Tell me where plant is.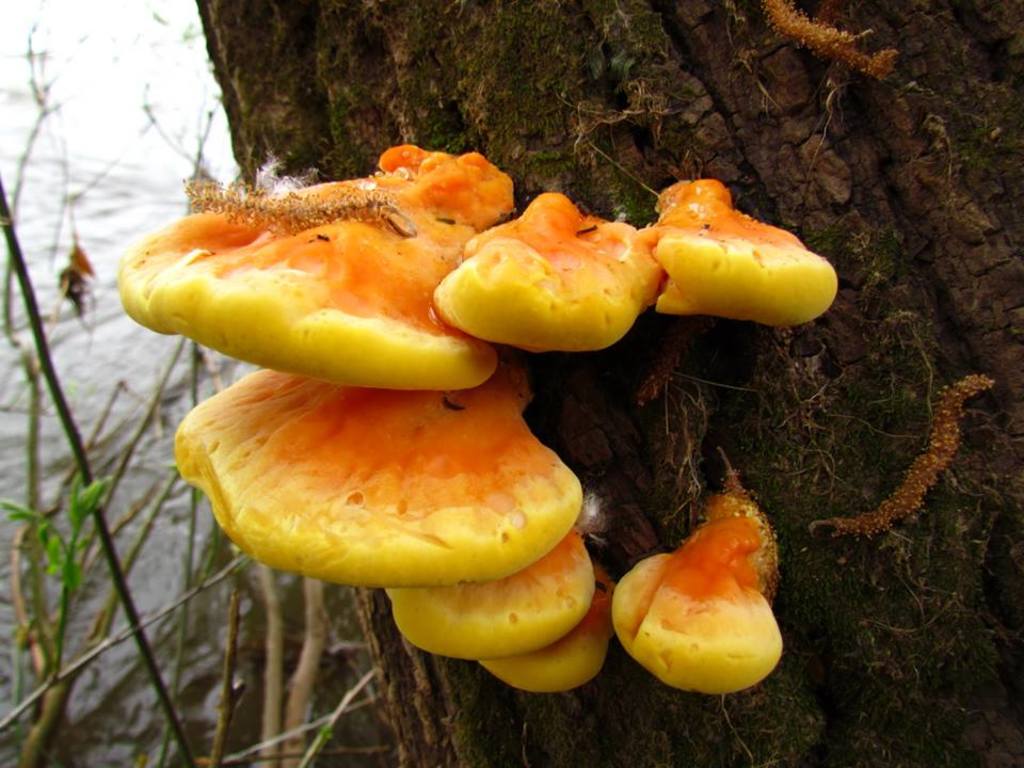
plant is at rect(0, 469, 159, 643).
